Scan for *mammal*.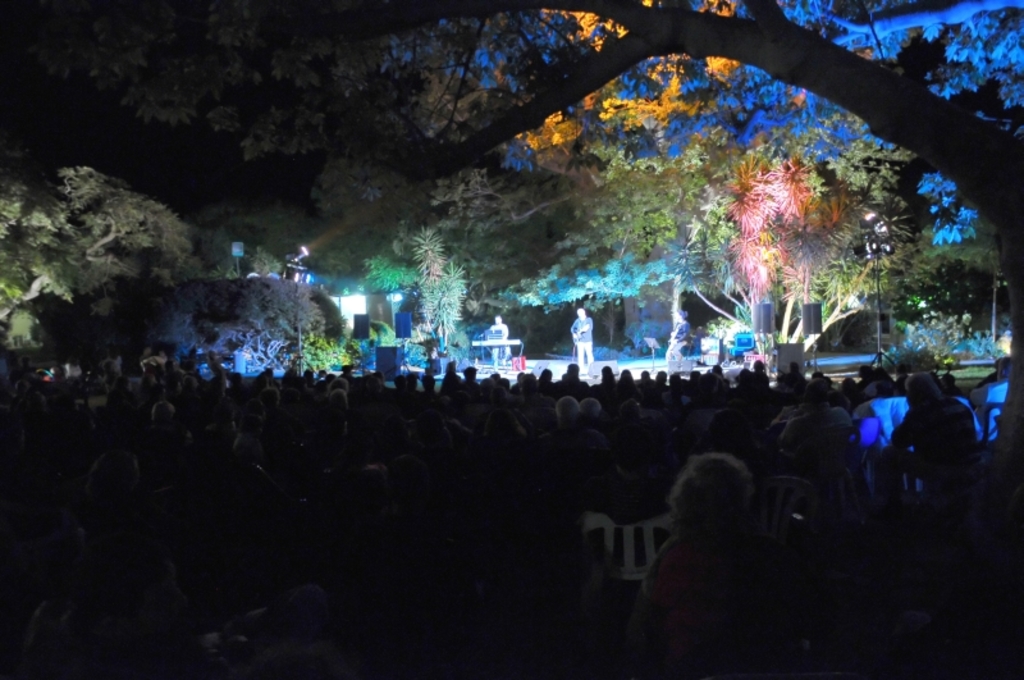
Scan result: {"left": 666, "top": 307, "right": 689, "bottom": 364}.
